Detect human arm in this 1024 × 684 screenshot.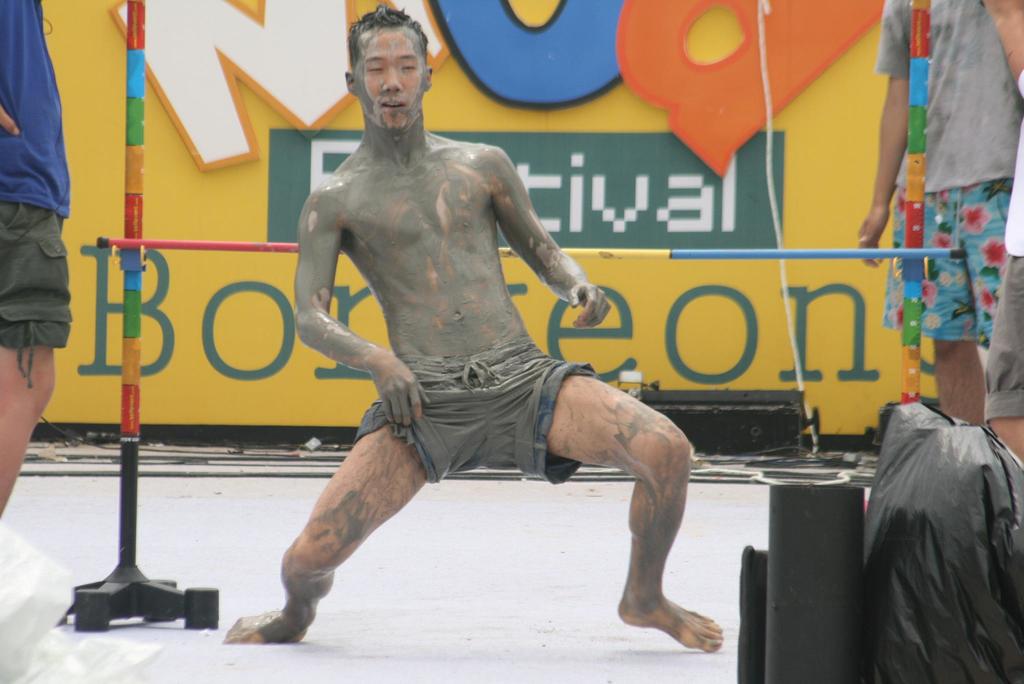
Detection: rect(474, 161, 600, 331).
